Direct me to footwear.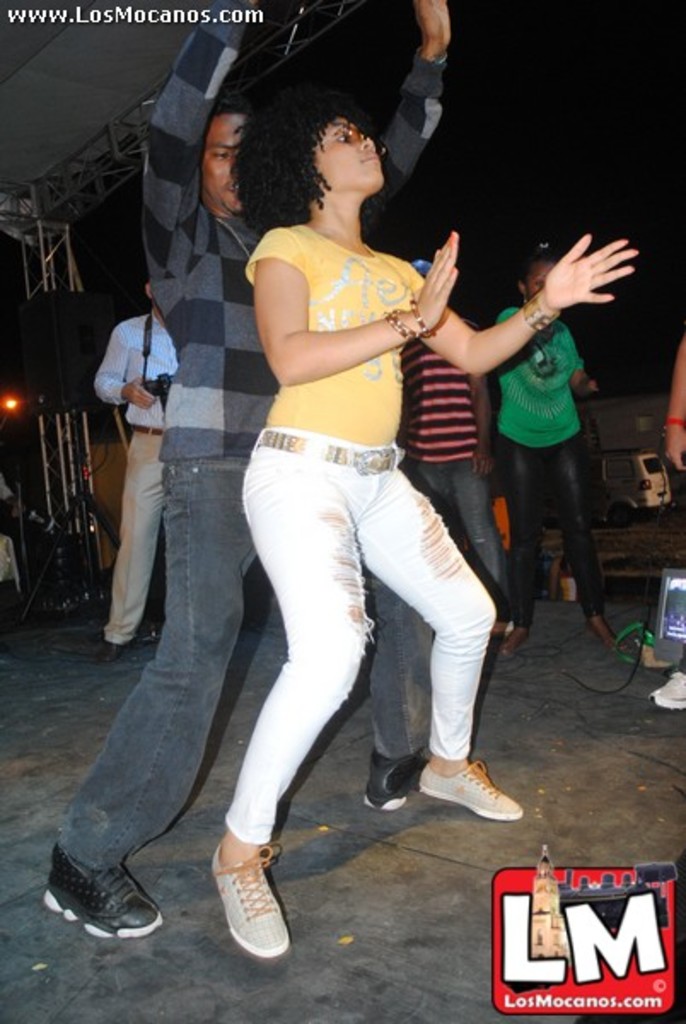
Direction: crop(208, 847, 304, 971).
